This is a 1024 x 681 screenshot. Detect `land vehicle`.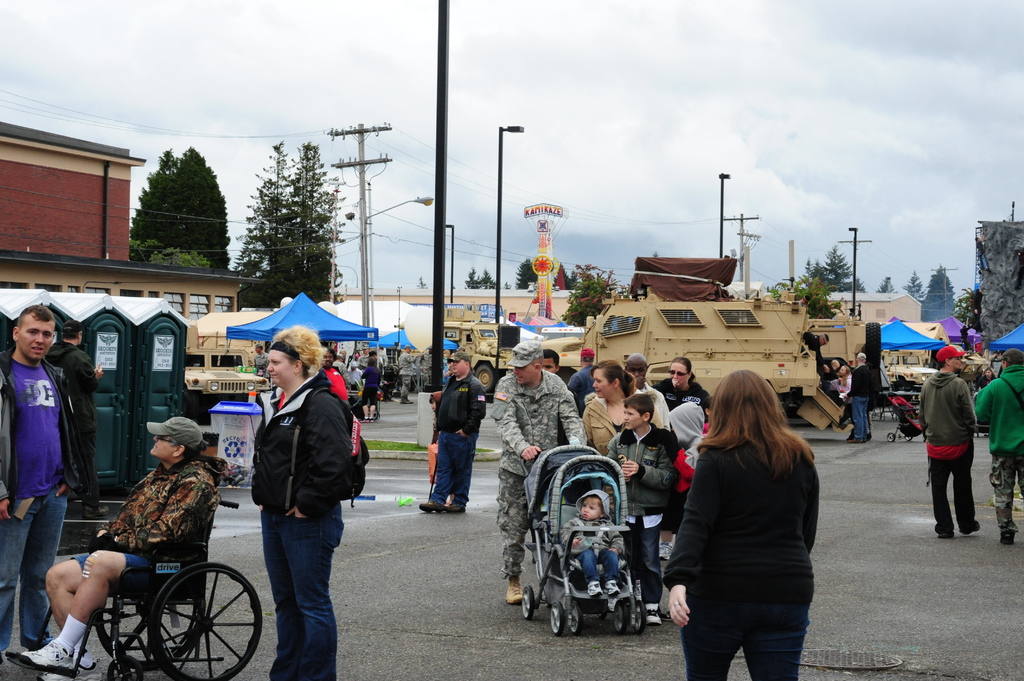
locate(575, 294, 854, 433).
